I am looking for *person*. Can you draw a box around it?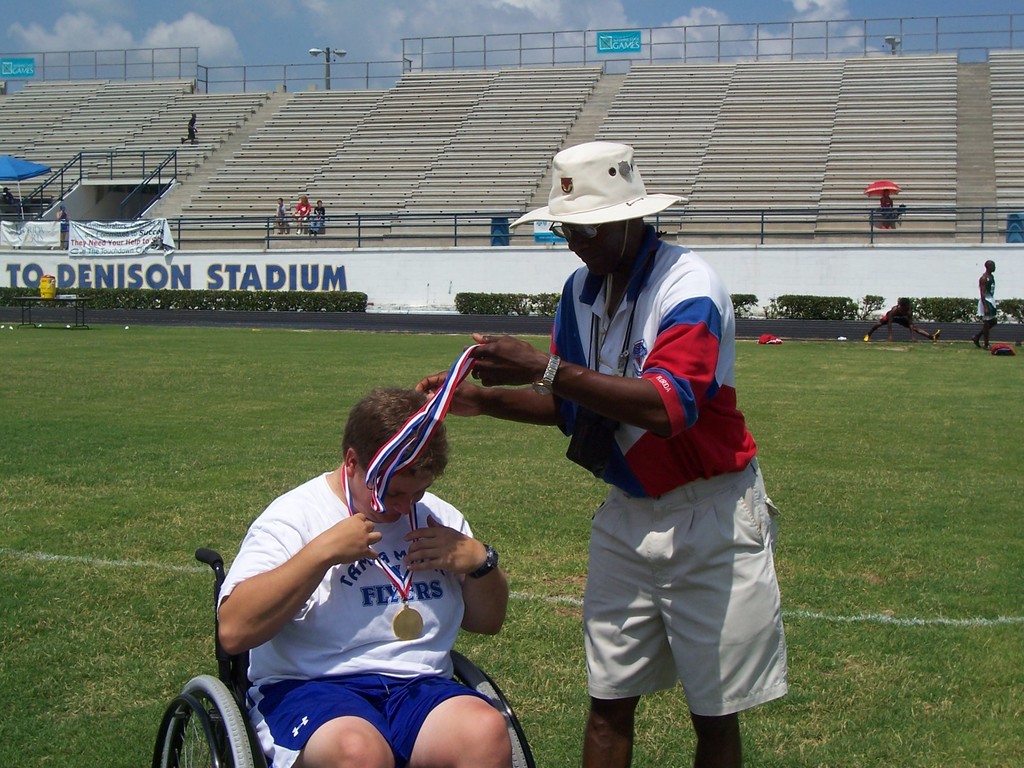
Sure, the bounding box is left=178, top=111, right=199, bottom=145.
